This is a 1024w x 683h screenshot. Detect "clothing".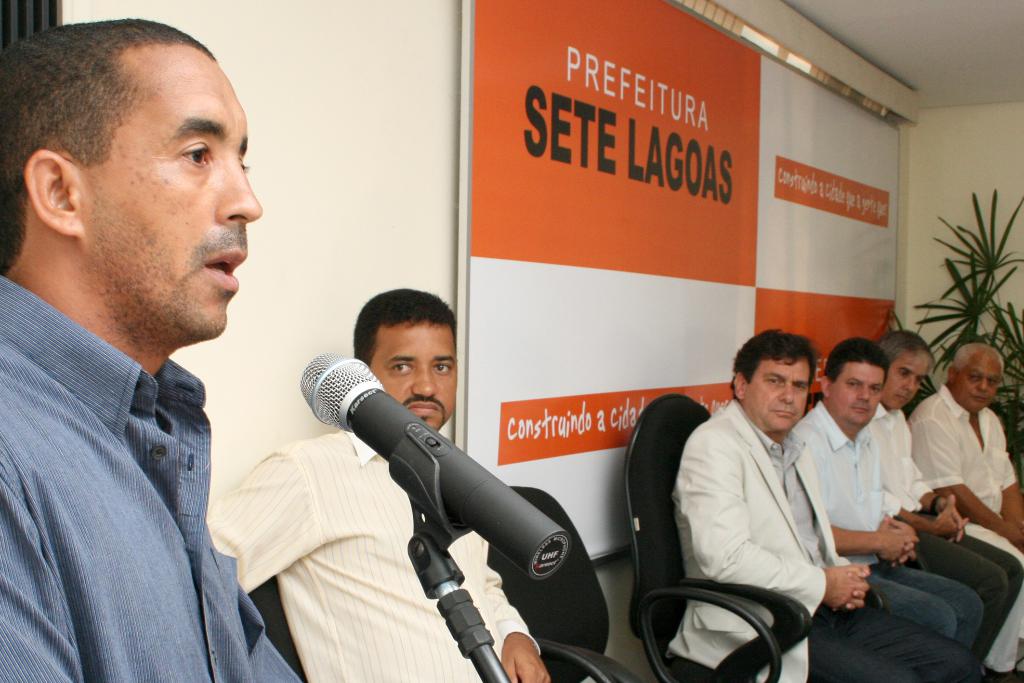
[x1=876, y1=407, x2=1020, y2=658].
